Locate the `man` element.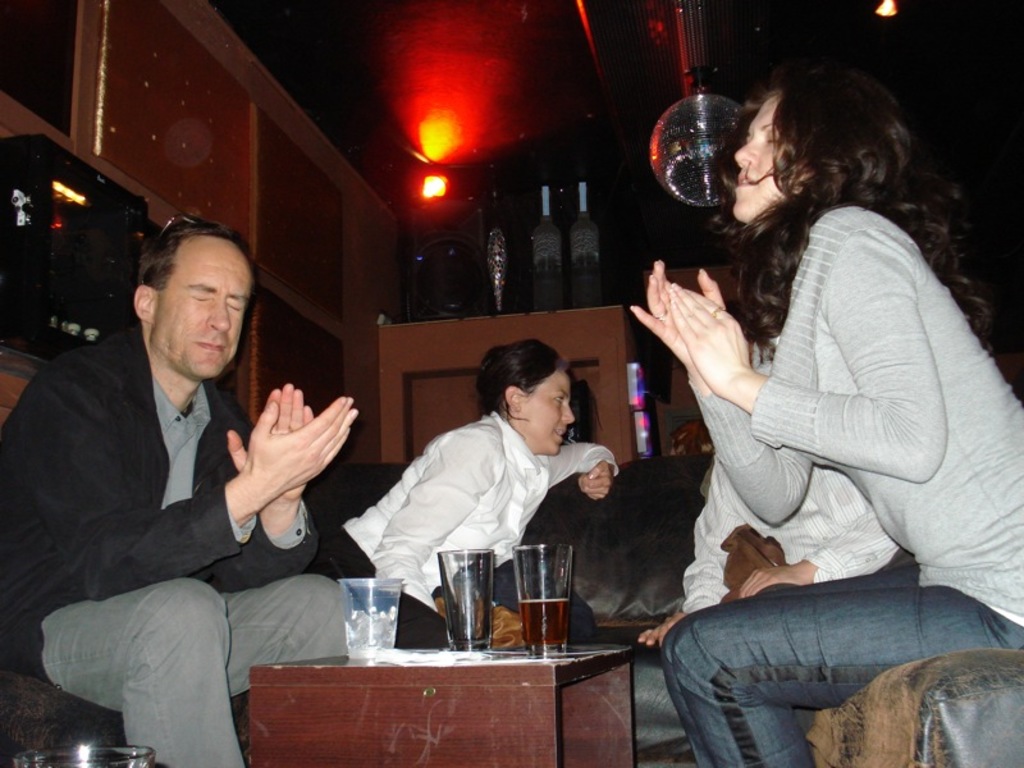
Element bbox: 19 215 330 732.
